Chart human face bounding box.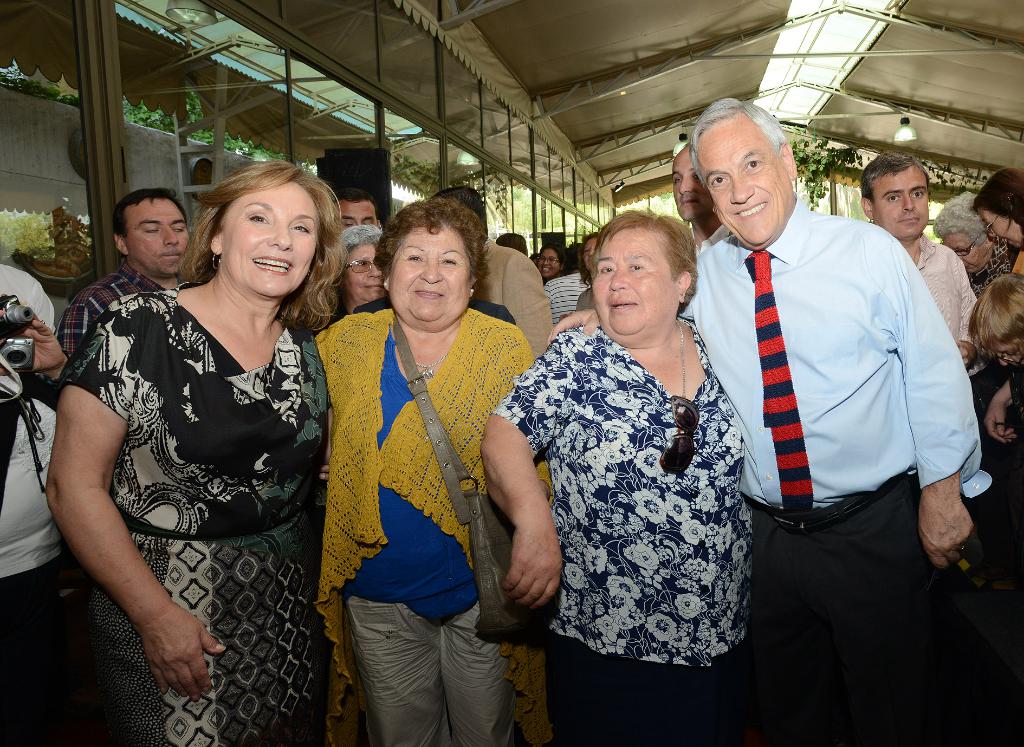
Charted: x1=671 y1=148 x2=710 y2=221.
